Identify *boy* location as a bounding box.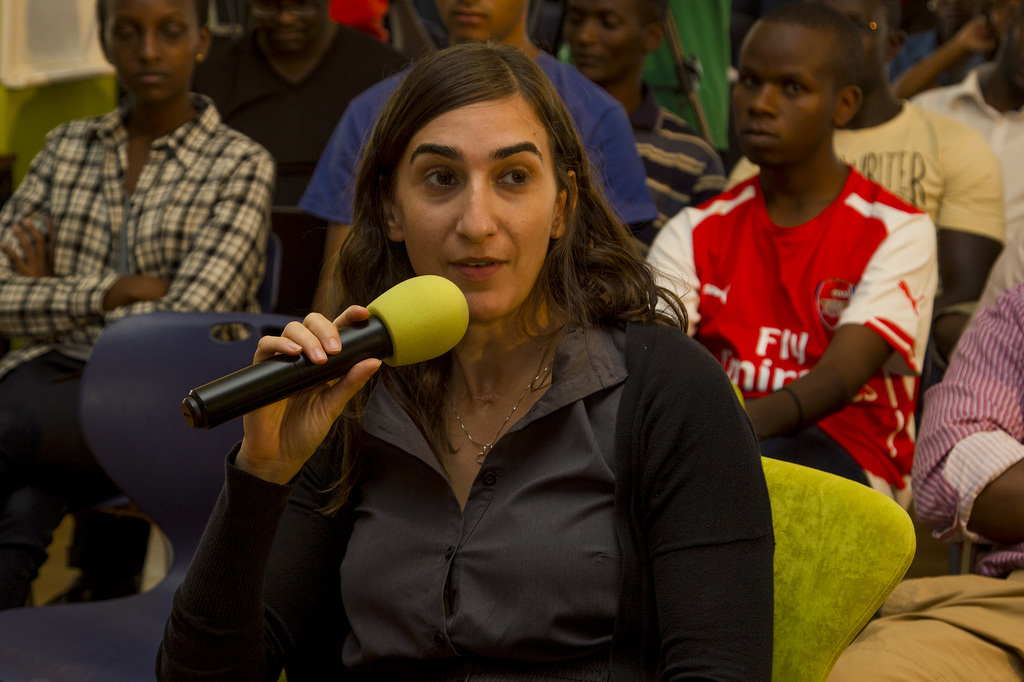
(188,0,411,210).
